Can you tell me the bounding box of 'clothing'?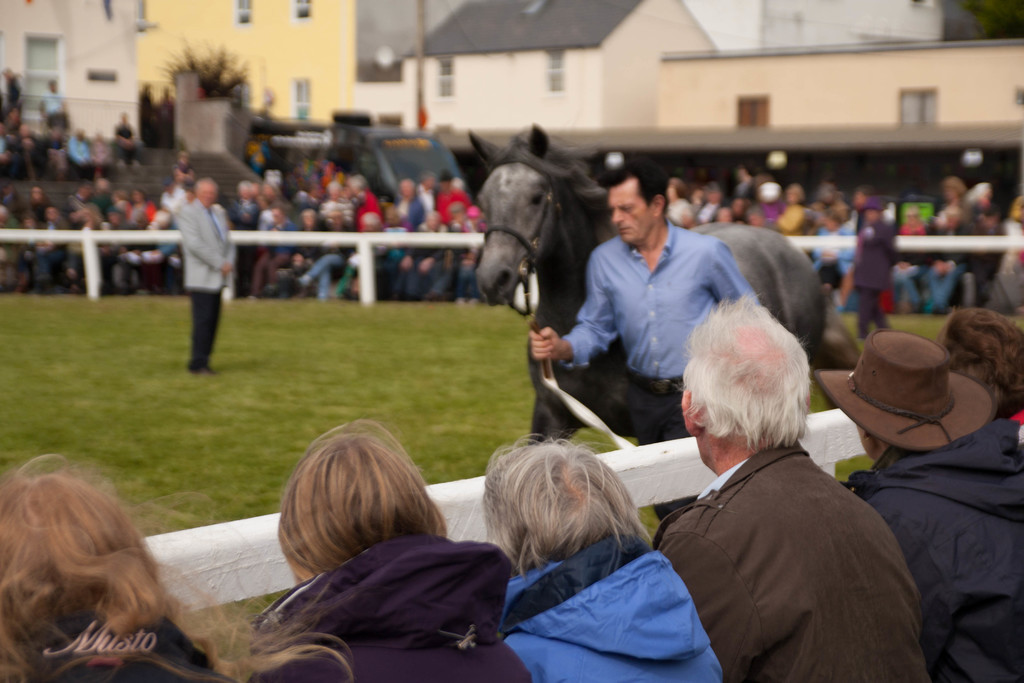
select_region(449, 180, 474, 226).
